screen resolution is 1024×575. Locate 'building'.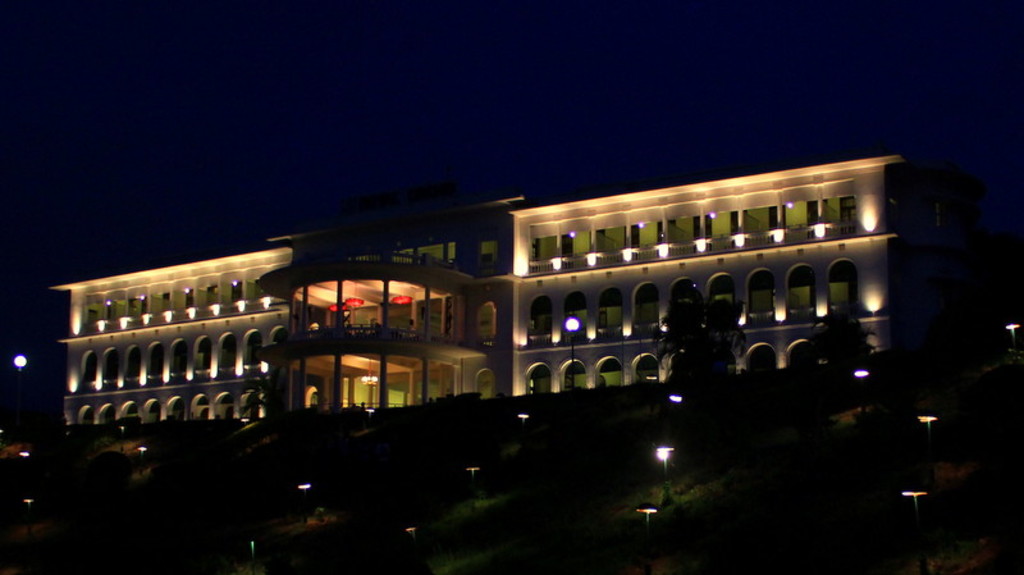
[46,151,904,429].
